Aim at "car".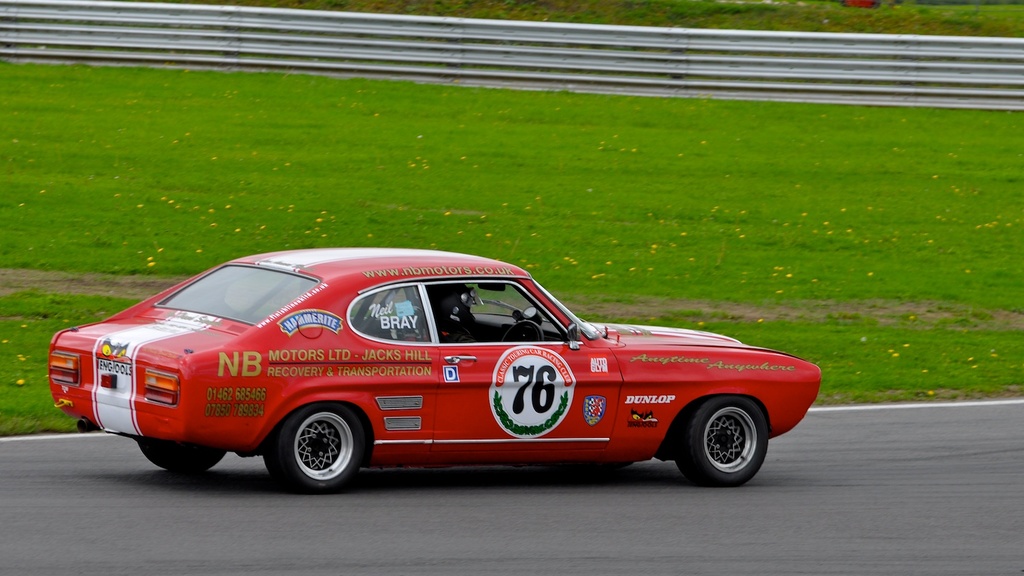
Aimed at detection(49, 248, 817, 495).
